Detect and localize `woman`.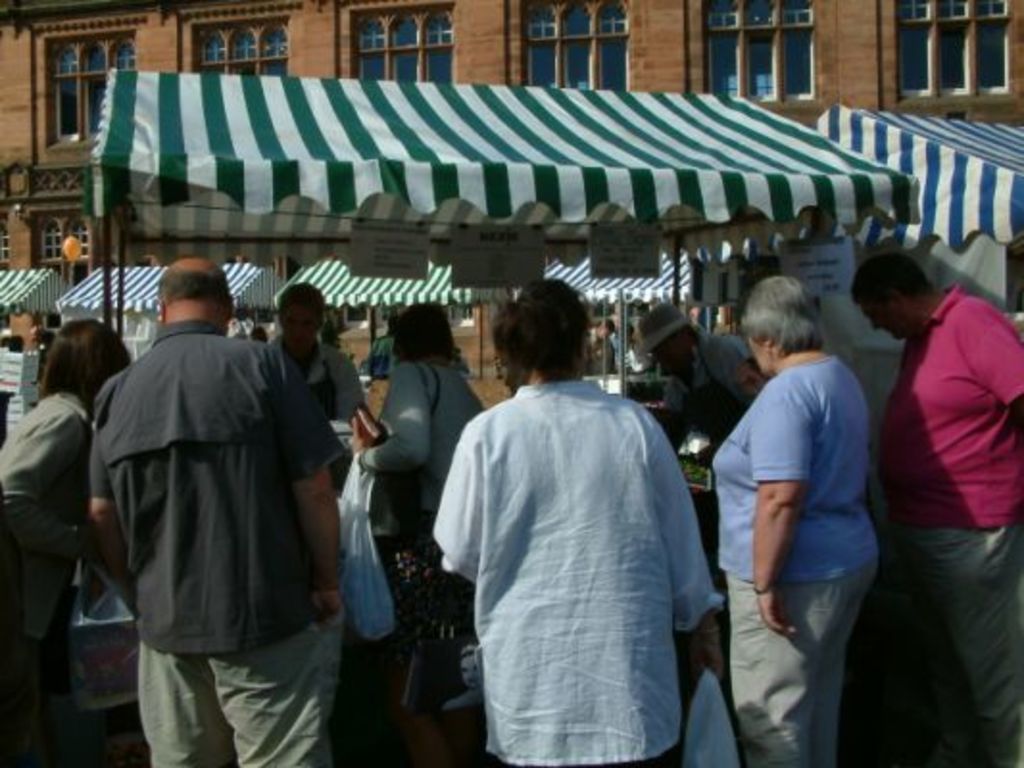
Localized at bbox=(701, 253, 895, 756).
